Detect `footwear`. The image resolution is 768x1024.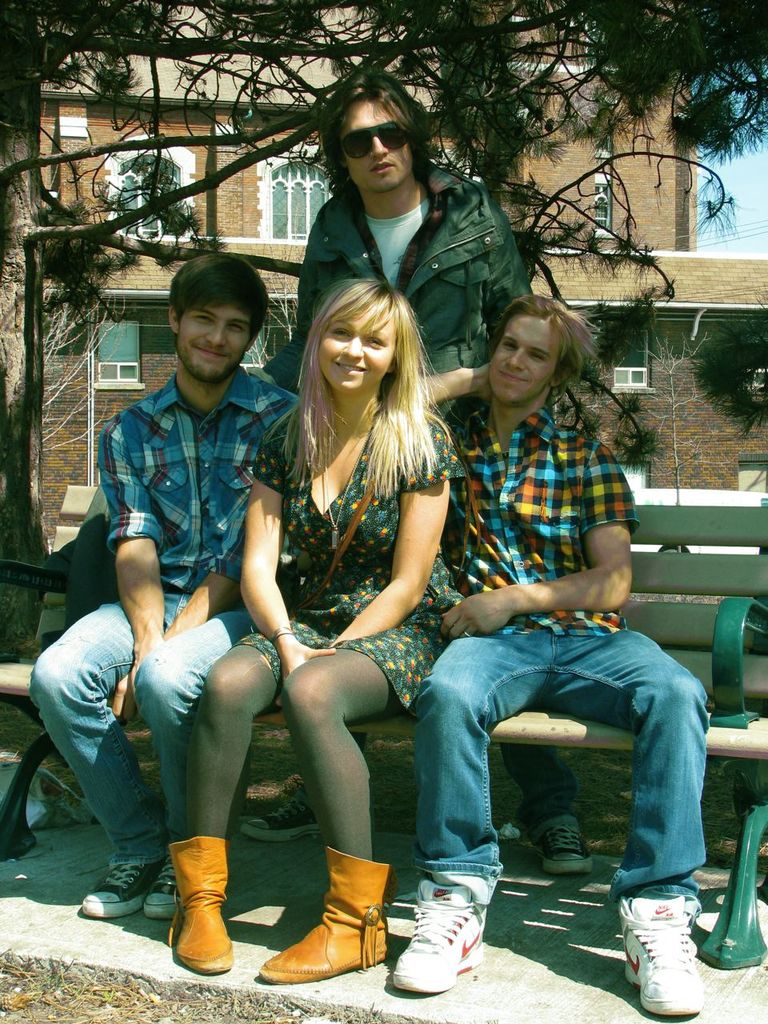
BBox(141, 854, 183, 918).
